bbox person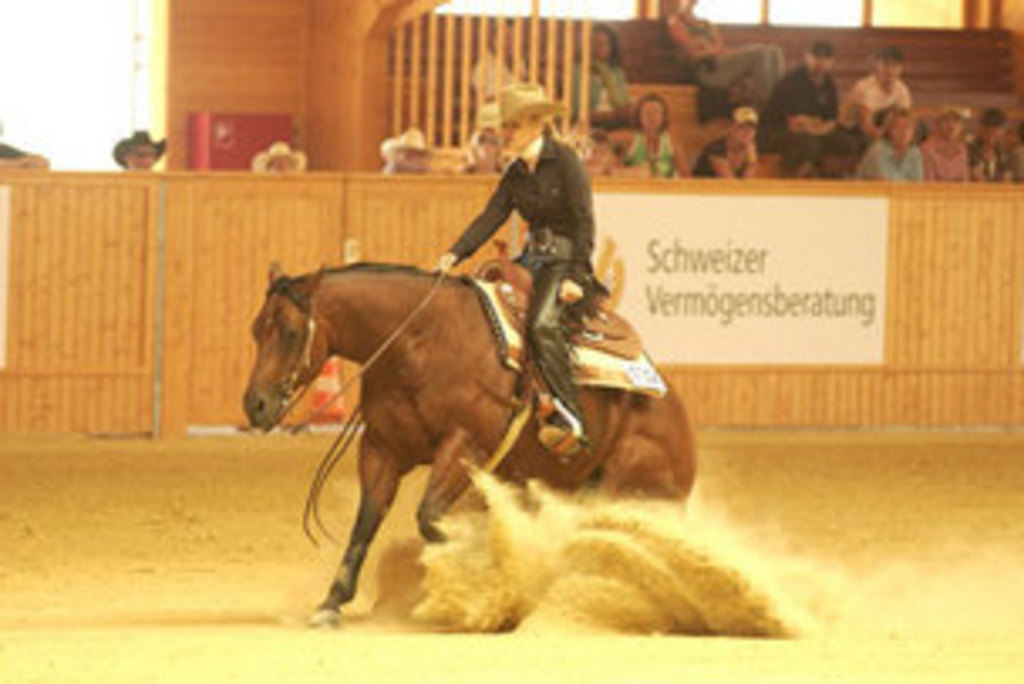
(667, 0, 785, 104)
